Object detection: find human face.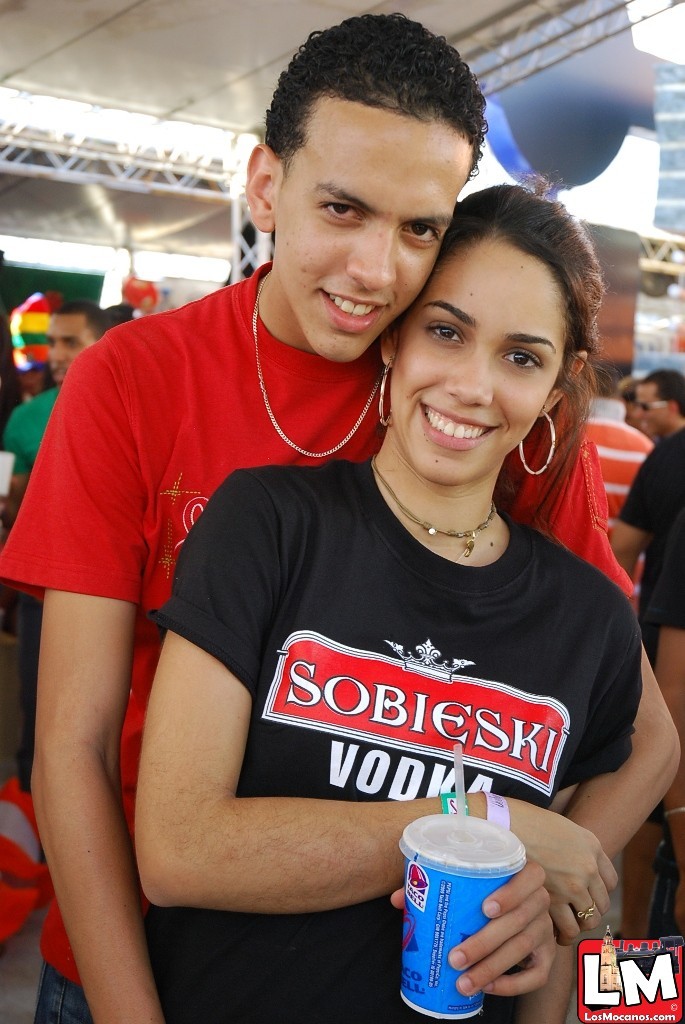
bbox=(48, 308, 100, 376).
